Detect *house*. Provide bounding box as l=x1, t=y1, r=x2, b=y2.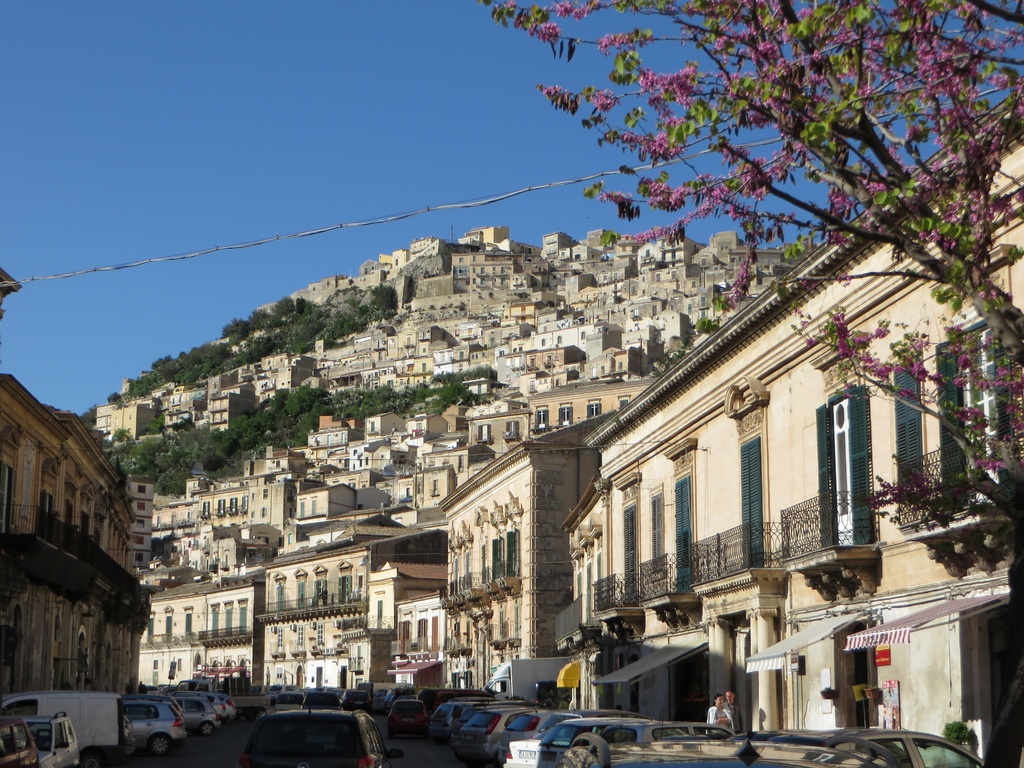
l=411, t=412, r=440, b=433.
